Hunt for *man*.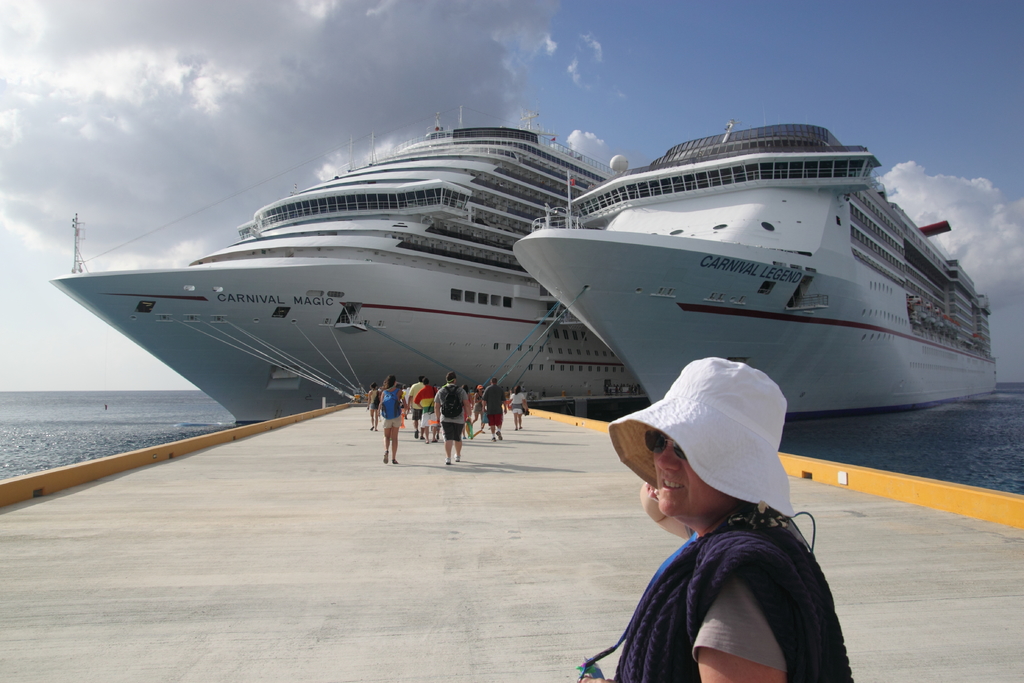
Hunted down at x1=406 y1=376 x2=426 y2=440.
